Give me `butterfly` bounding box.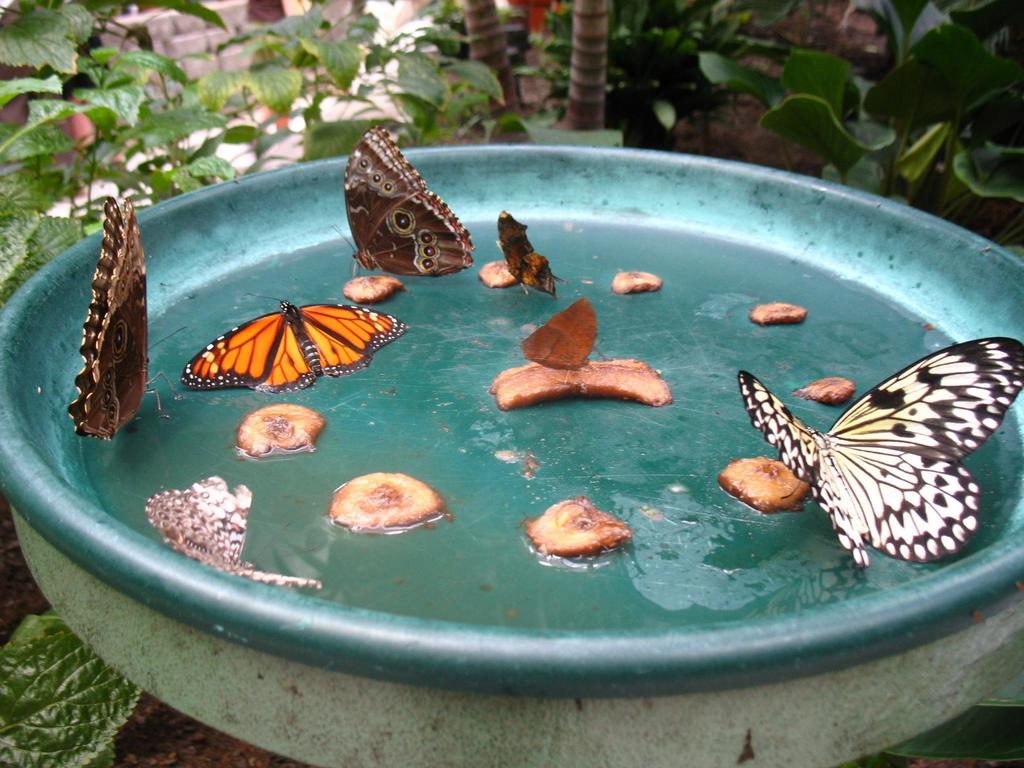
BBox(63, 196, 175, 441).
